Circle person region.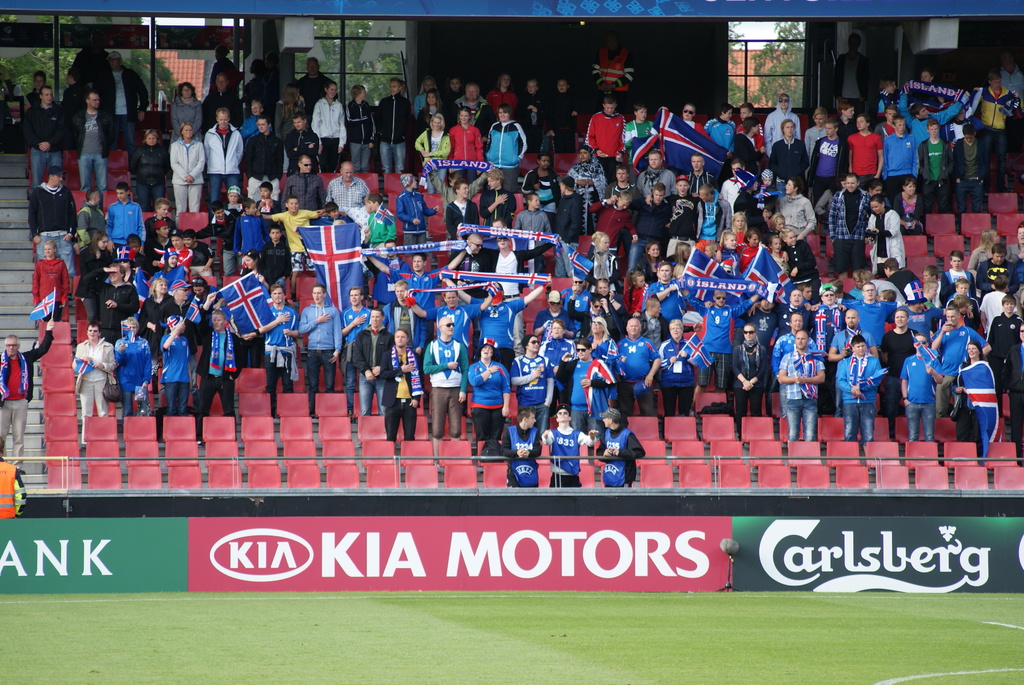
Region: (x1=982, y1=76, x2=1021, y2=197).
